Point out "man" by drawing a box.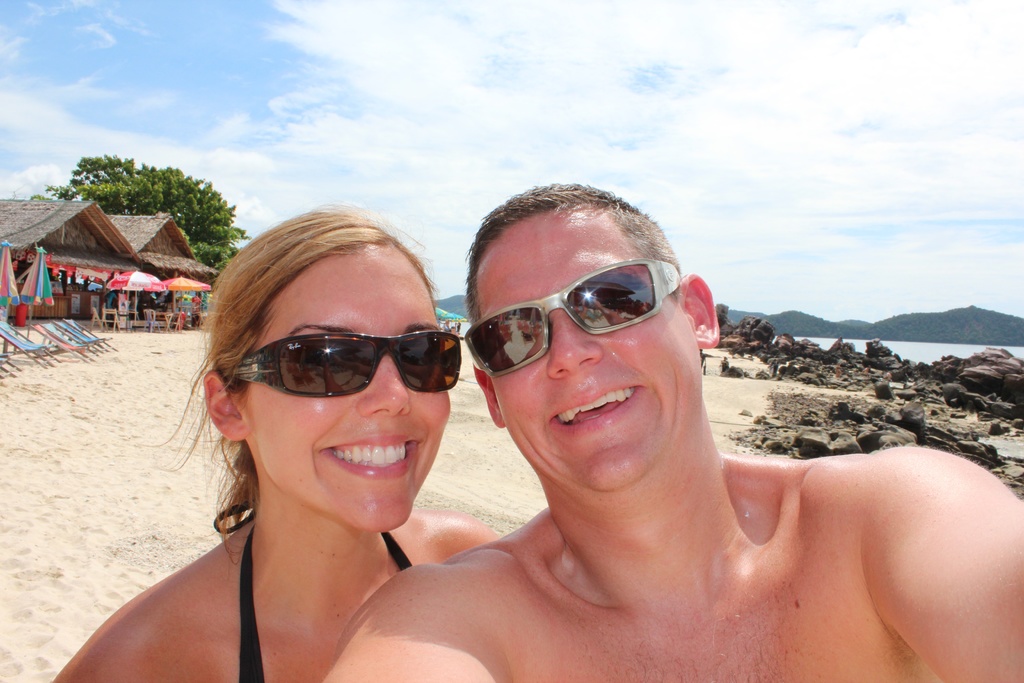
[left=273, top=183, right=968, bottom=682].
